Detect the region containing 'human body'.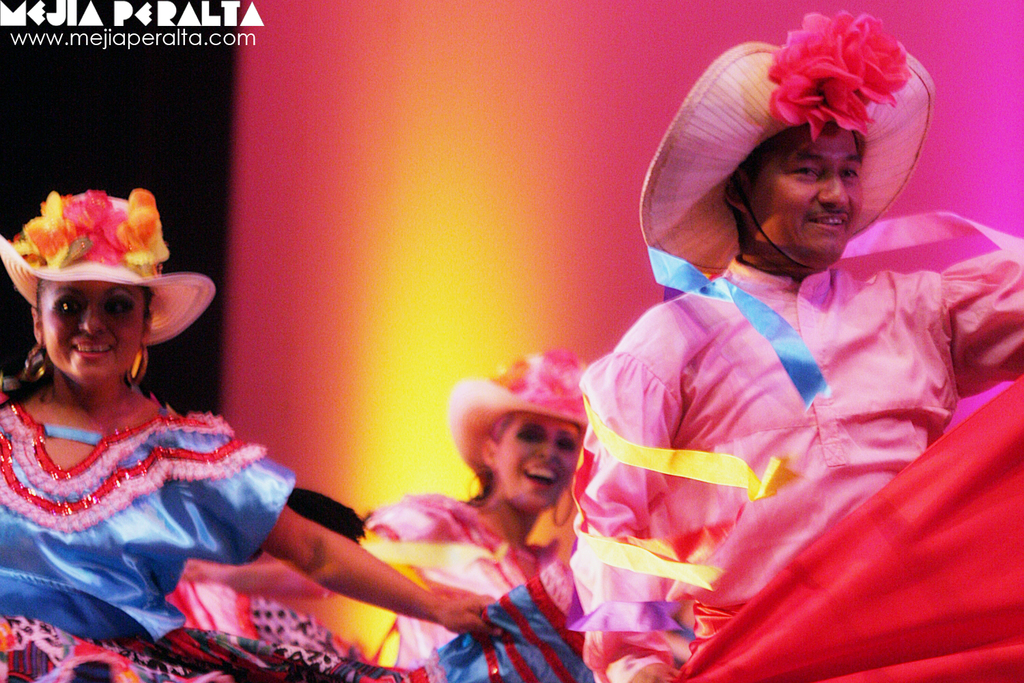
left=180, top=489, right=573, bottom=682.
